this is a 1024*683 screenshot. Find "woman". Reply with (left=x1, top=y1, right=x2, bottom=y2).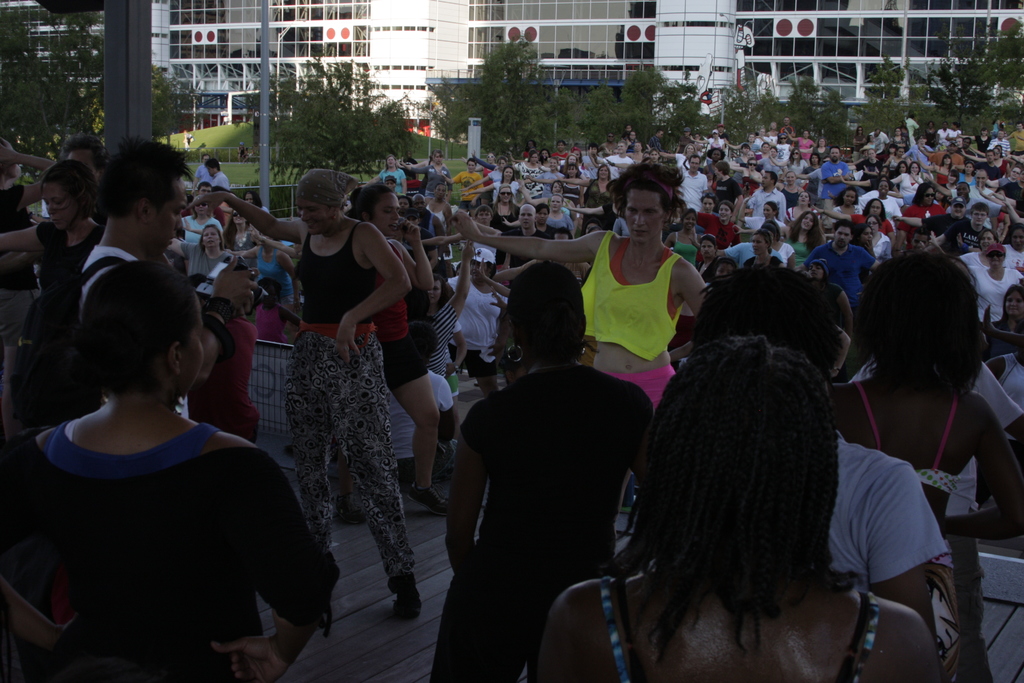
(left=992, top=149, right=1010, bottom=172).
